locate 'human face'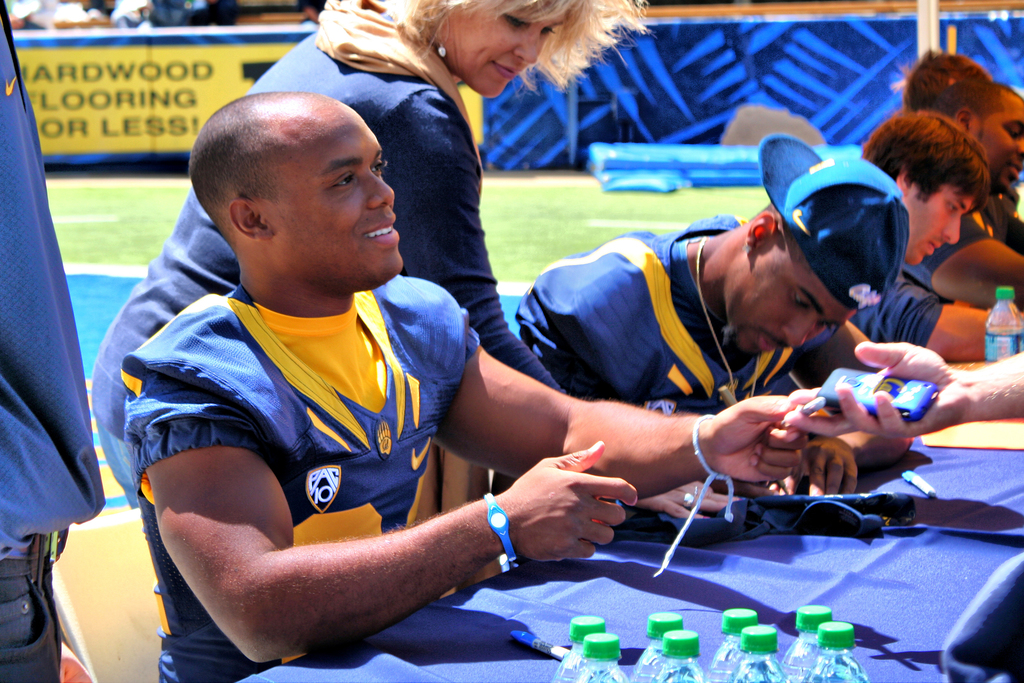
region(735, 245, 859, 367)
